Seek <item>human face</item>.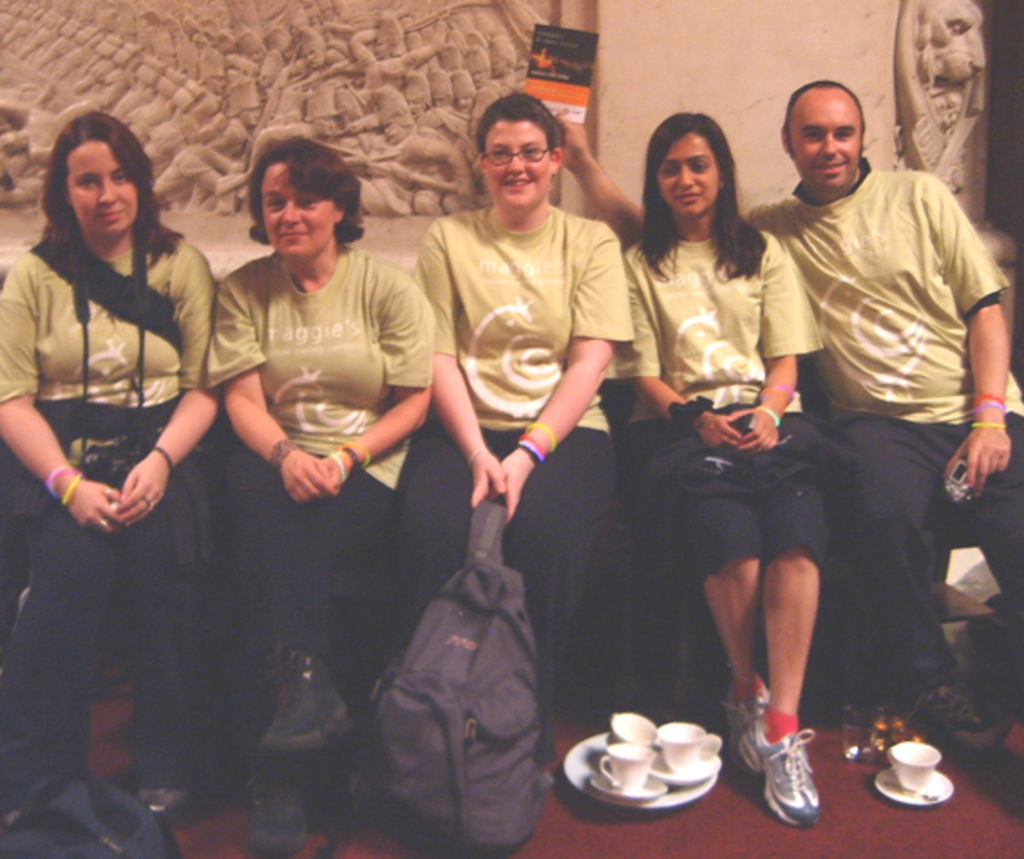
bbox=[483, 123, 563, 197].
